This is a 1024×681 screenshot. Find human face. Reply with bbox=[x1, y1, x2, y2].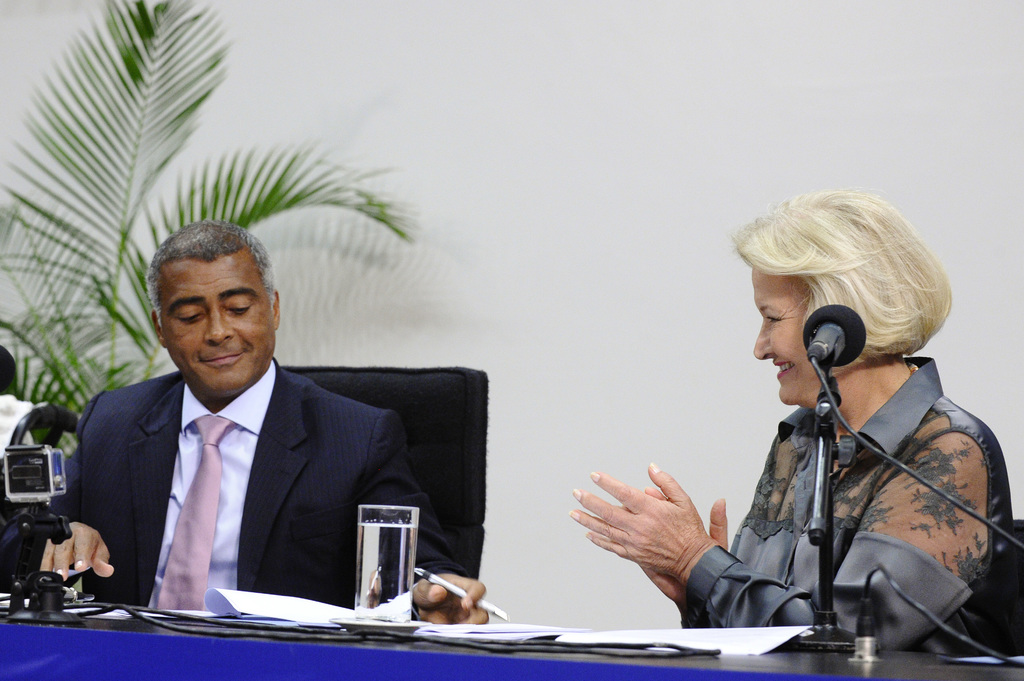
bbox=[748, 269, 817, 403].
